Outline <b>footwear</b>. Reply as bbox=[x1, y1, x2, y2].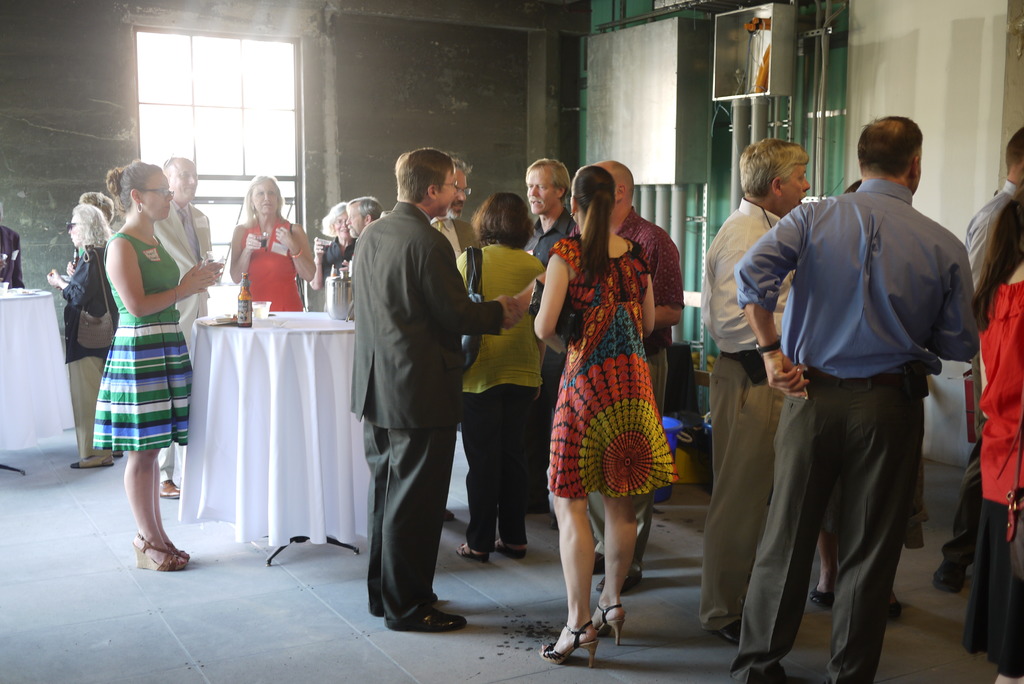
bbox=[460, 537, 489, 564].
